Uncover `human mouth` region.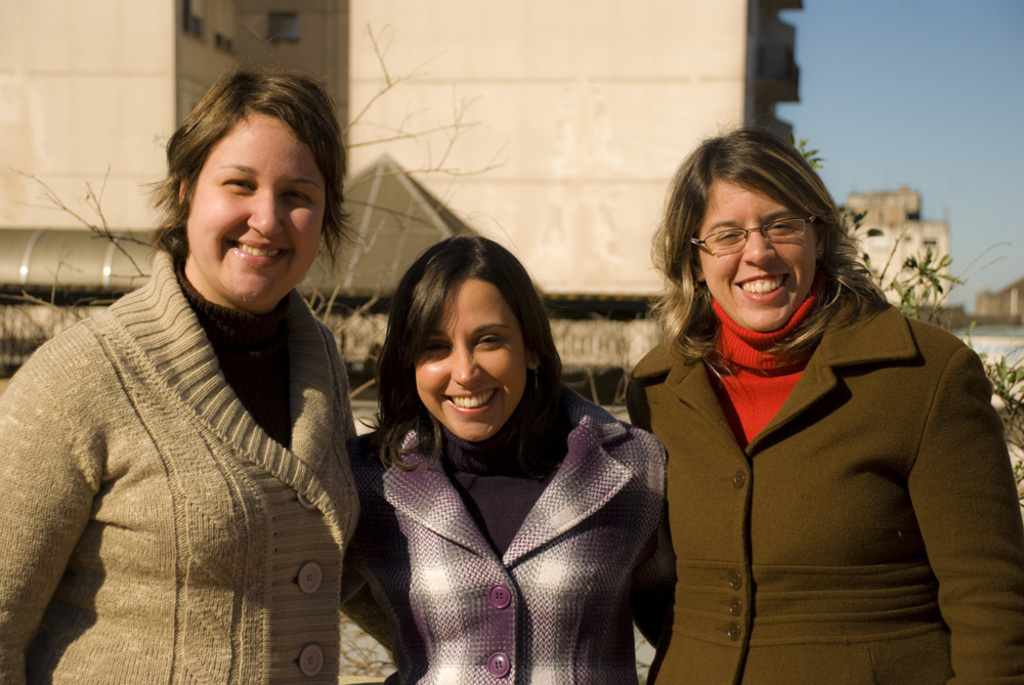
Uncovered: rect(438, 386, 498, 418).
